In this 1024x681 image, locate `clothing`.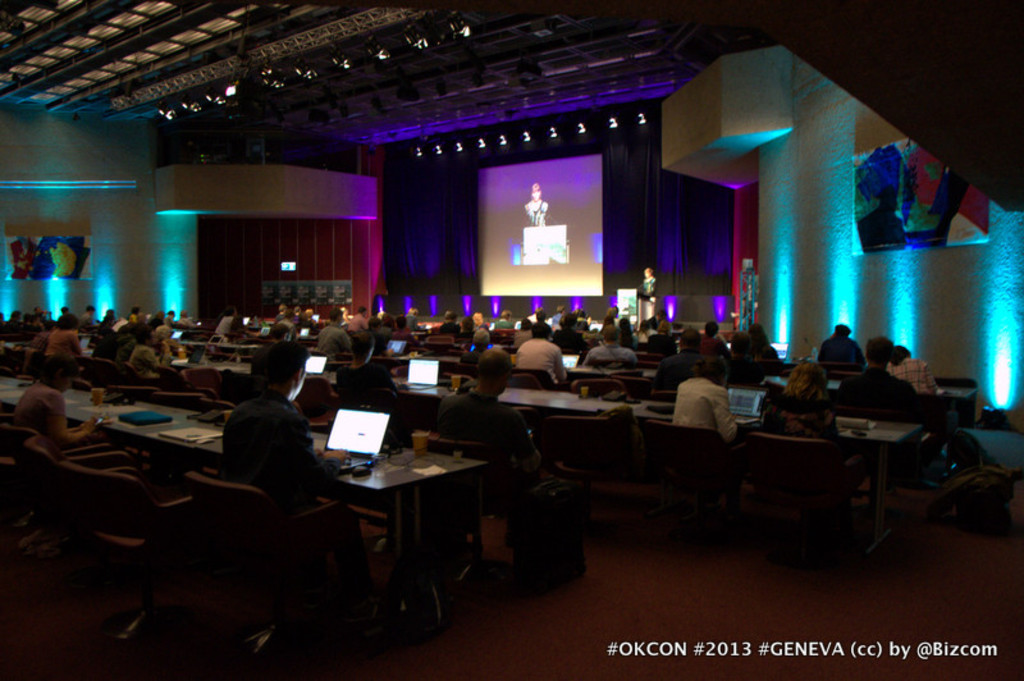
Bounding box: {"left": 842, "top": 366, "right": 906, "bottom": 399}.
